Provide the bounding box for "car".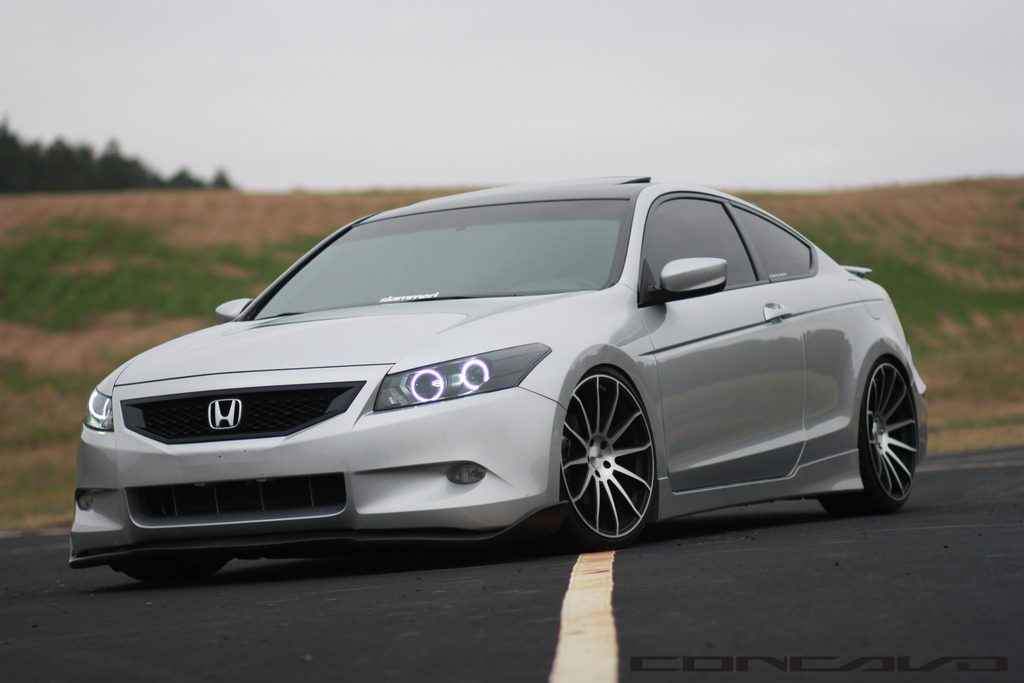
box(78, 180, 916, 566).
